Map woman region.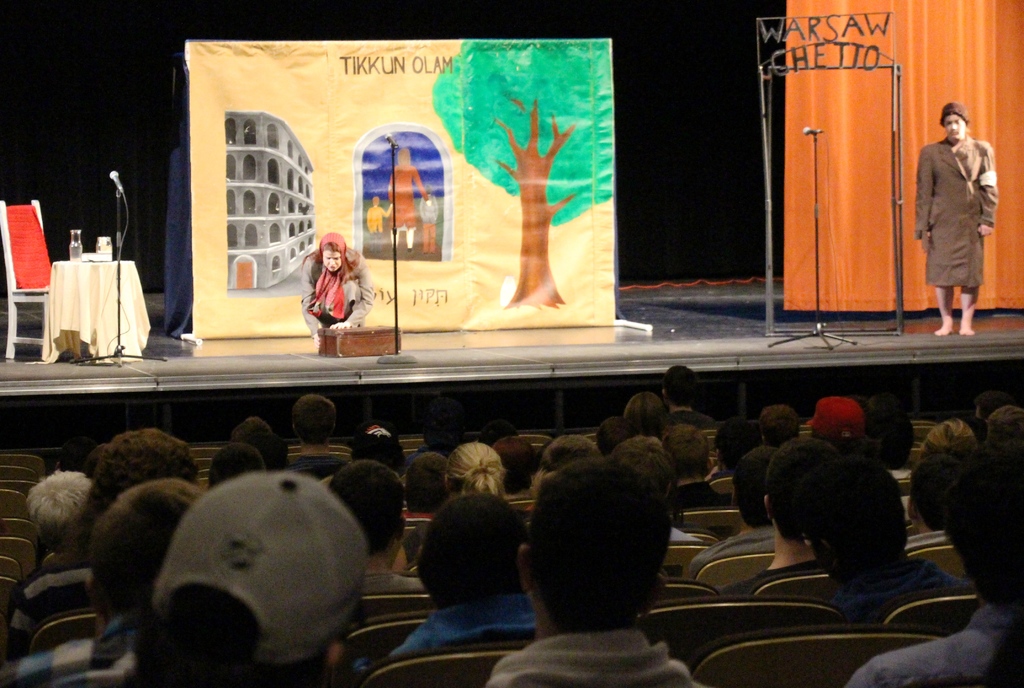
Mapped to detection(388, 443, 533, 570).
